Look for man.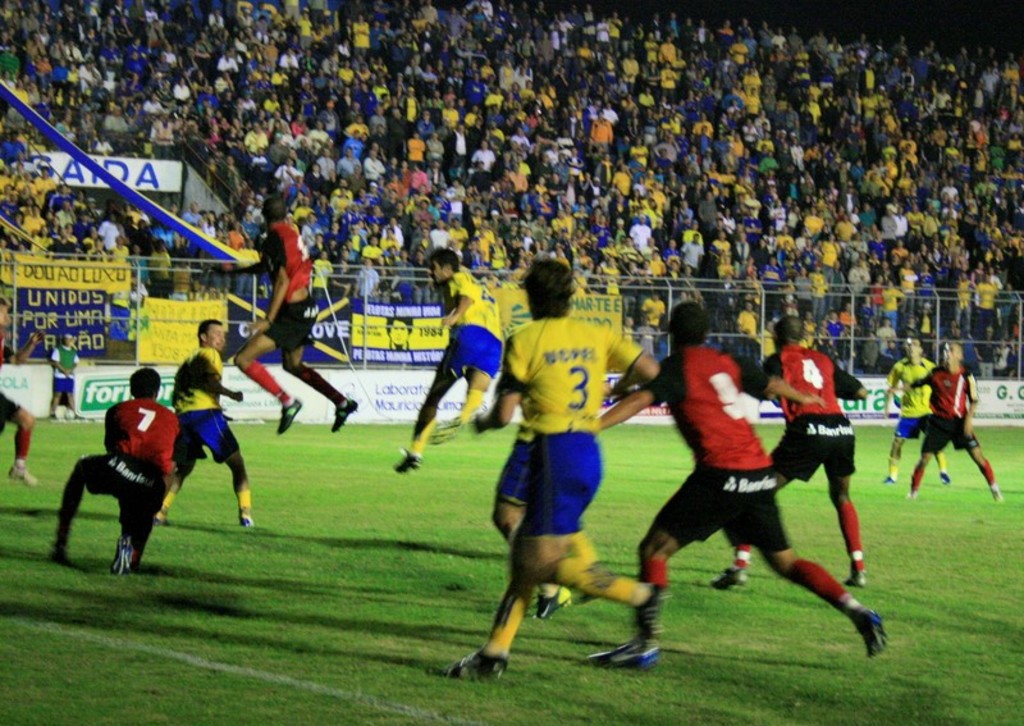
Found: 154/319/253/524.
